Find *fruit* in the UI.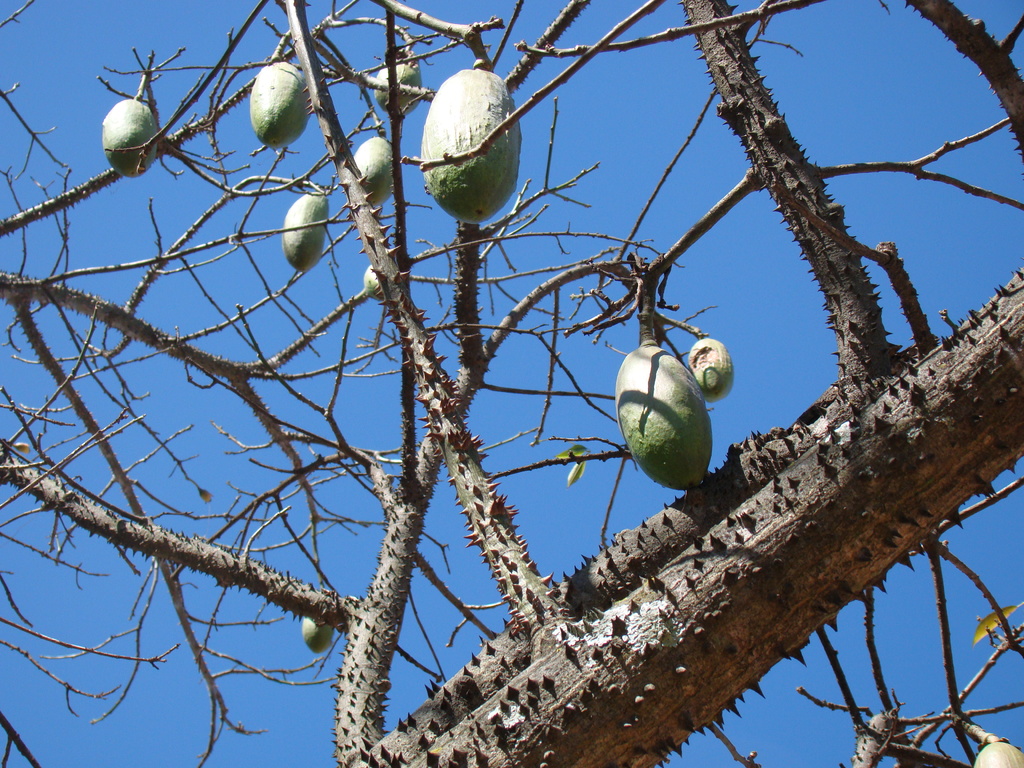
UI element at BBox(684, 332, 733, 406).
